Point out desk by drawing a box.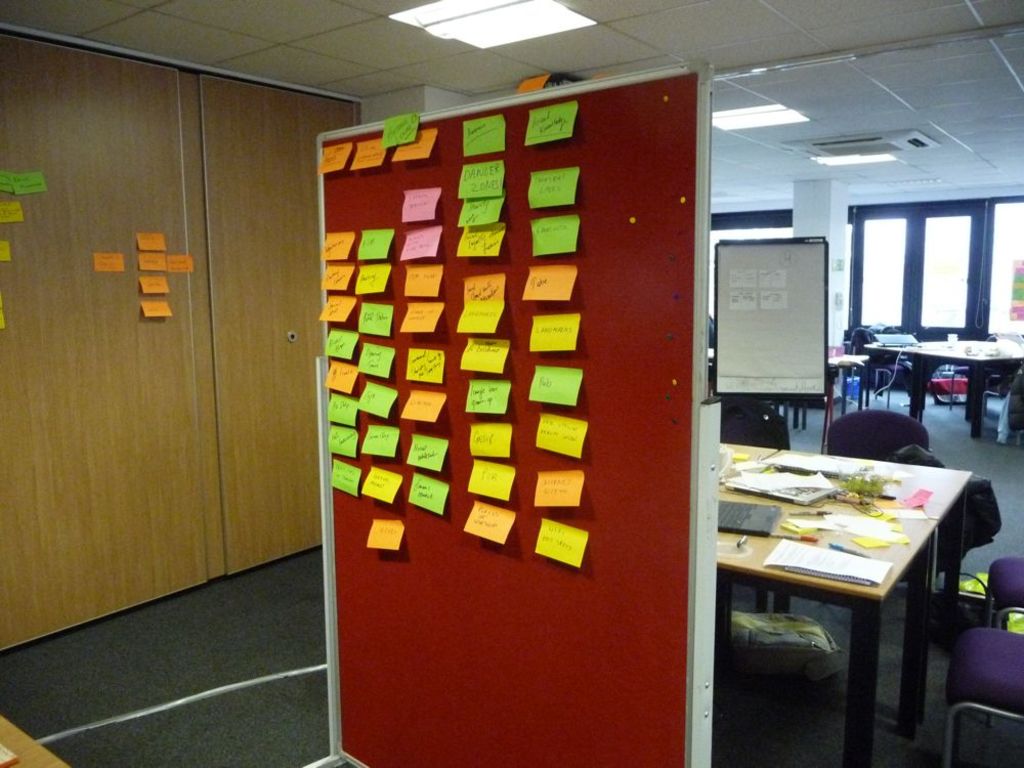
bbox=(724, 425, 983, 700).
